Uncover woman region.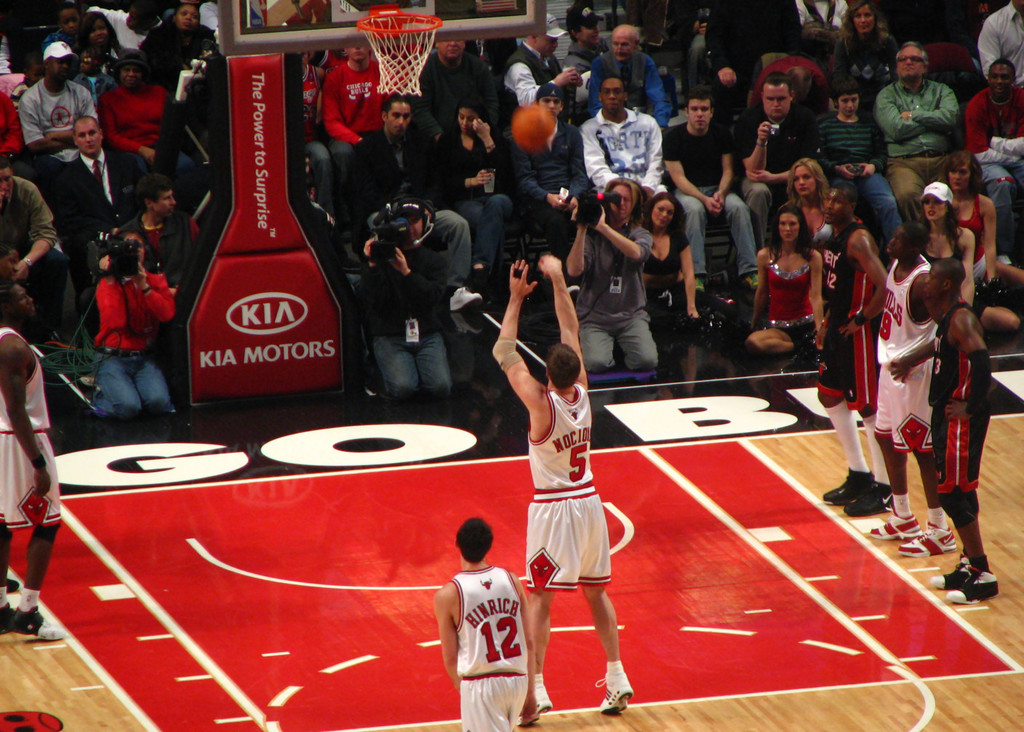
Uncovered: (92, 228, 187, 416).
